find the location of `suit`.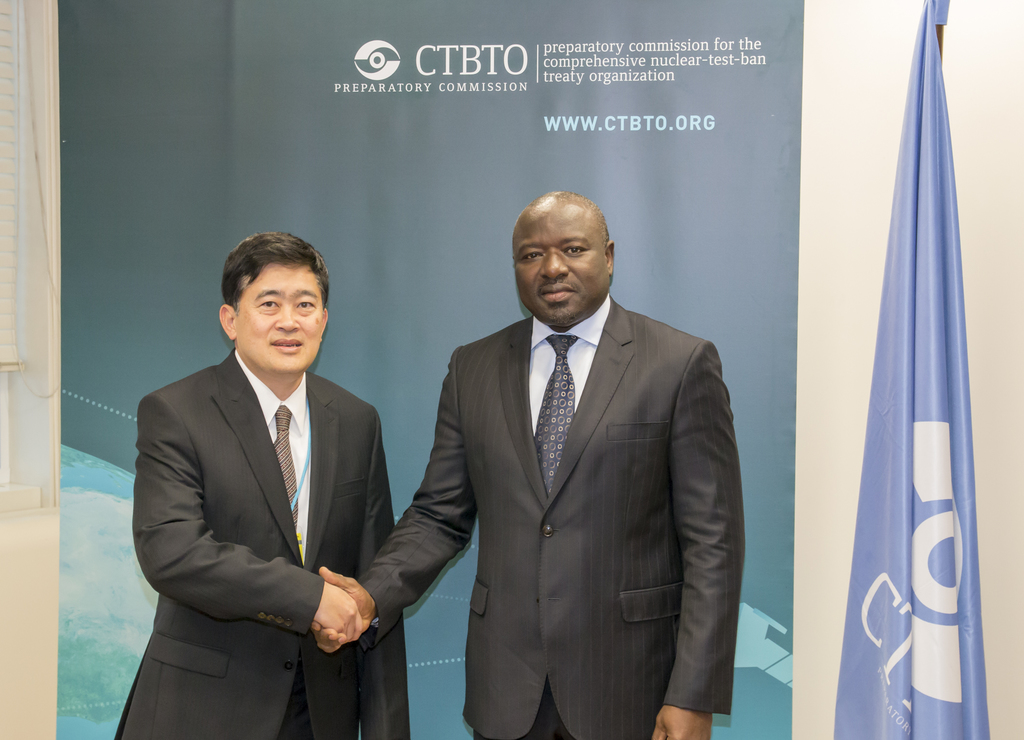
Location: [353, 287, 746, 739].
